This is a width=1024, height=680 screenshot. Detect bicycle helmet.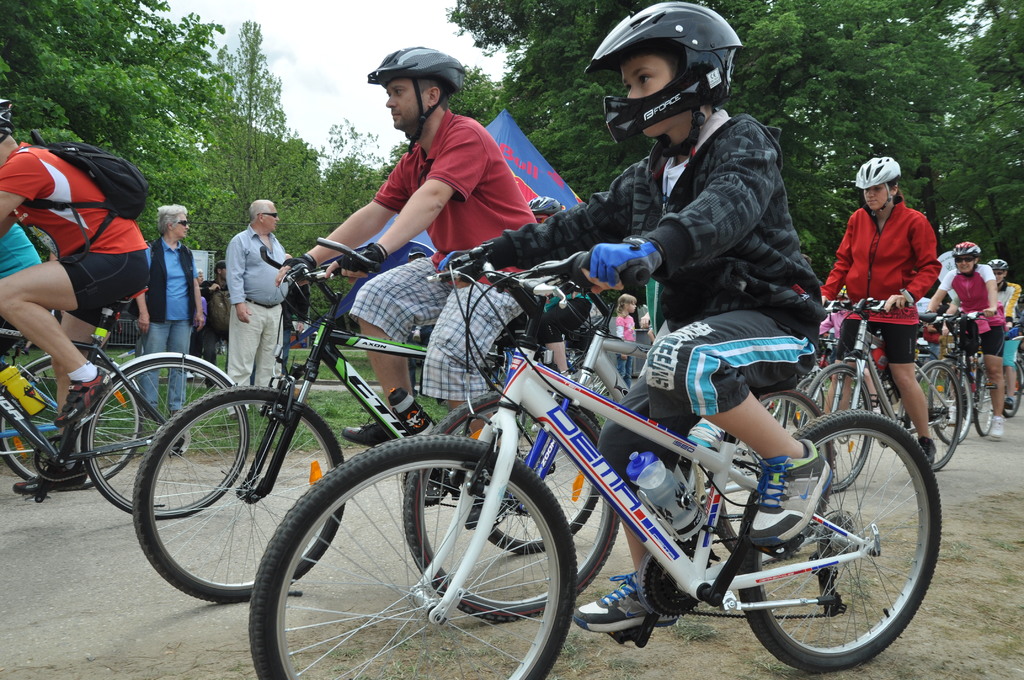
(950, 236, 981, 263).
